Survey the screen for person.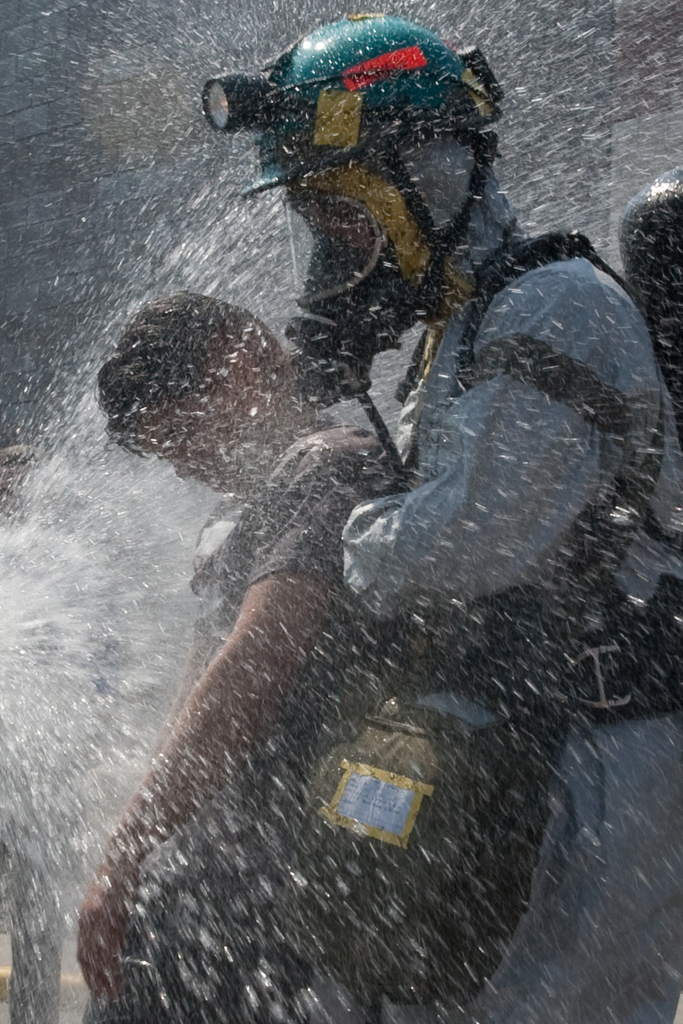
Survey found: Rect(73, 286, 426, 1023).
